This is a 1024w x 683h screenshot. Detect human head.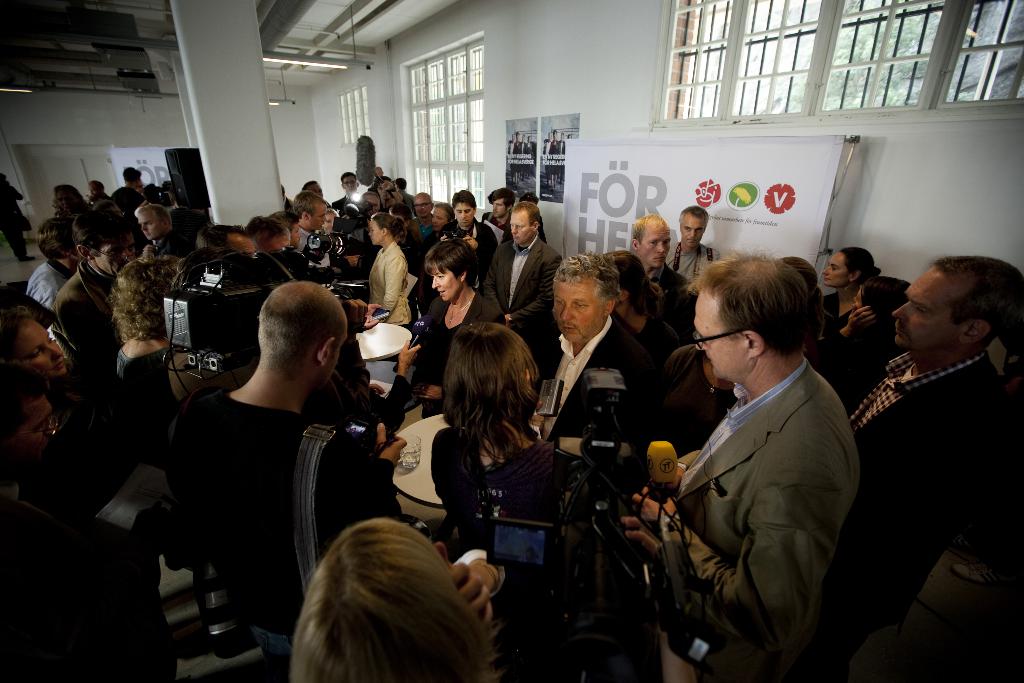
l=689, t=253, r=808, b=383.
